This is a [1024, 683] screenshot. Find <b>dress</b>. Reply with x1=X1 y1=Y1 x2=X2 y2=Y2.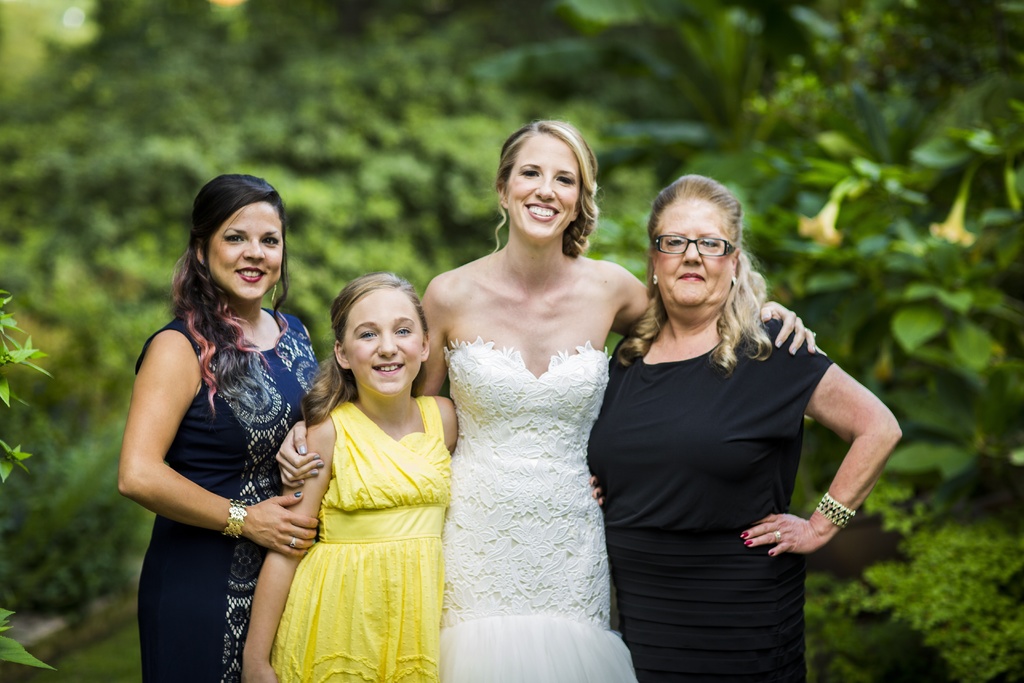
x1=134 y1=304 x2=320 y2=682.
